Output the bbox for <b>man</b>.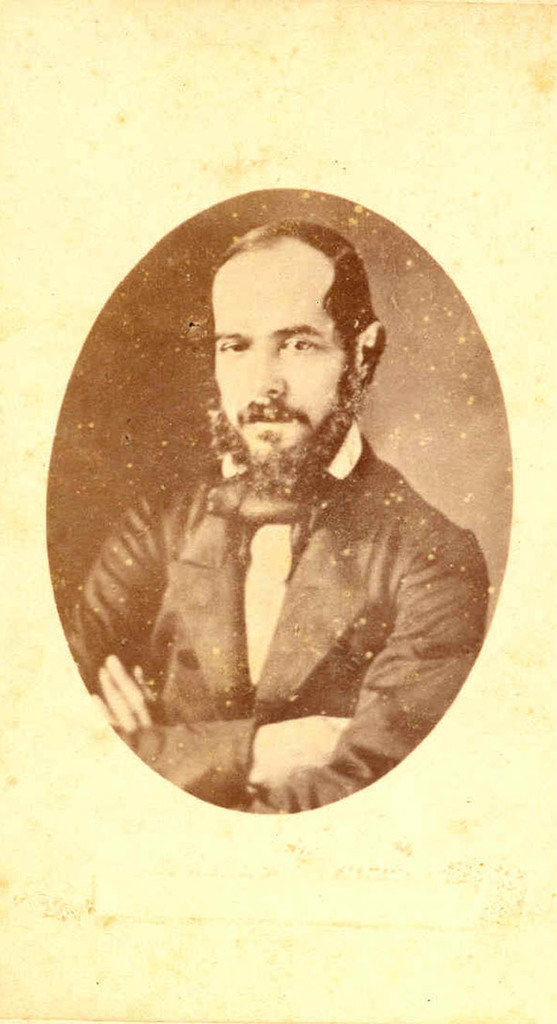
(65, 218, 484, 820).
